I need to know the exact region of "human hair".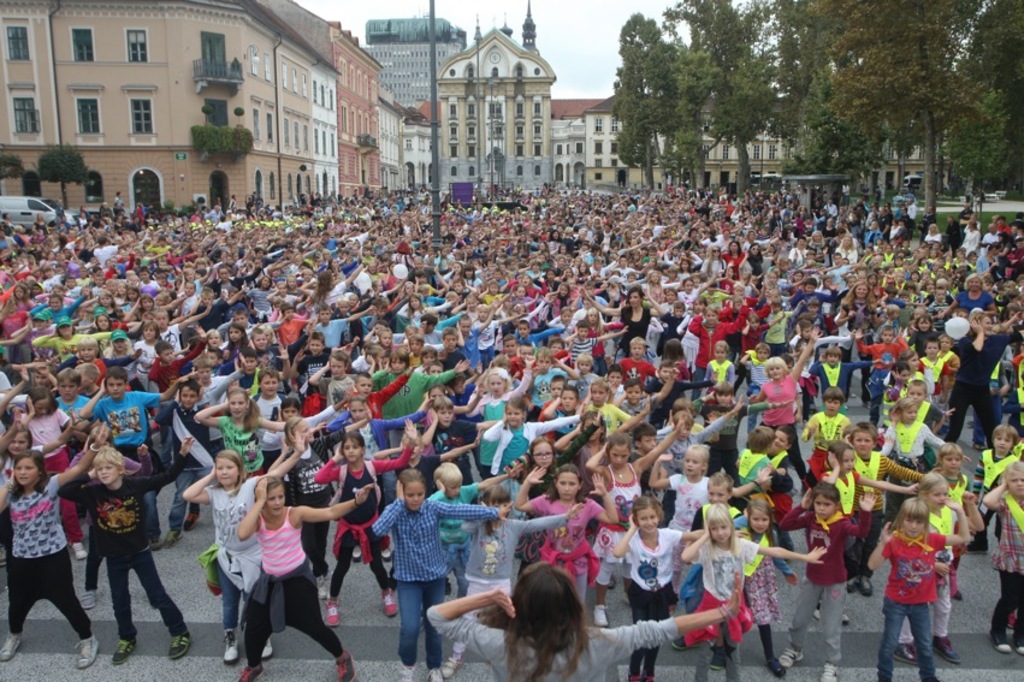
Region: 259/368/282/384.
